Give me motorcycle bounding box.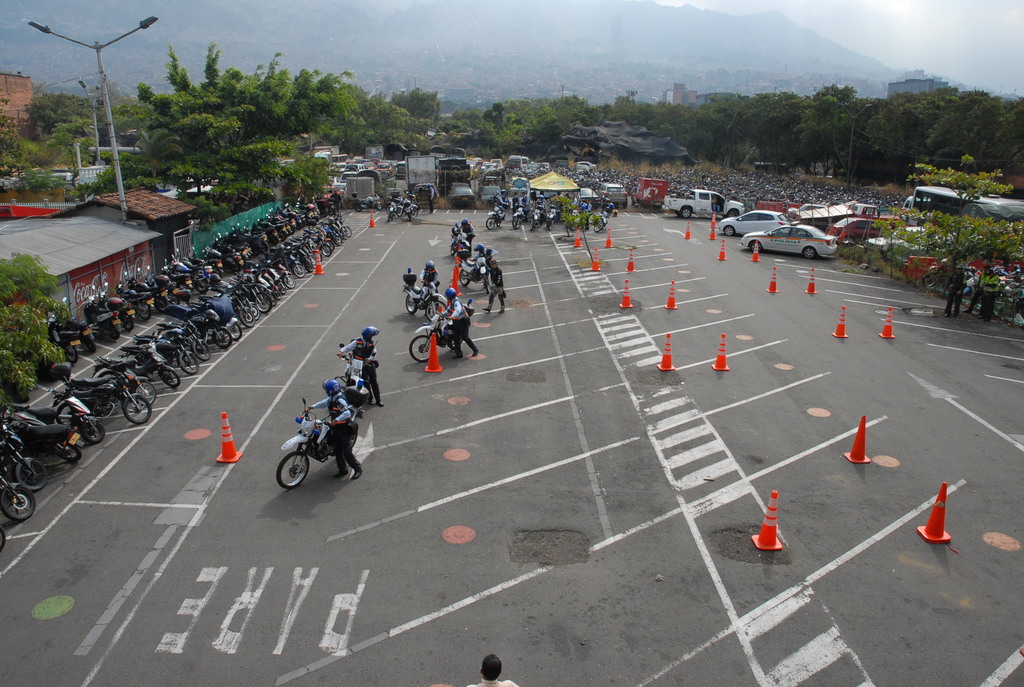
(0, 405, 86, 460).
